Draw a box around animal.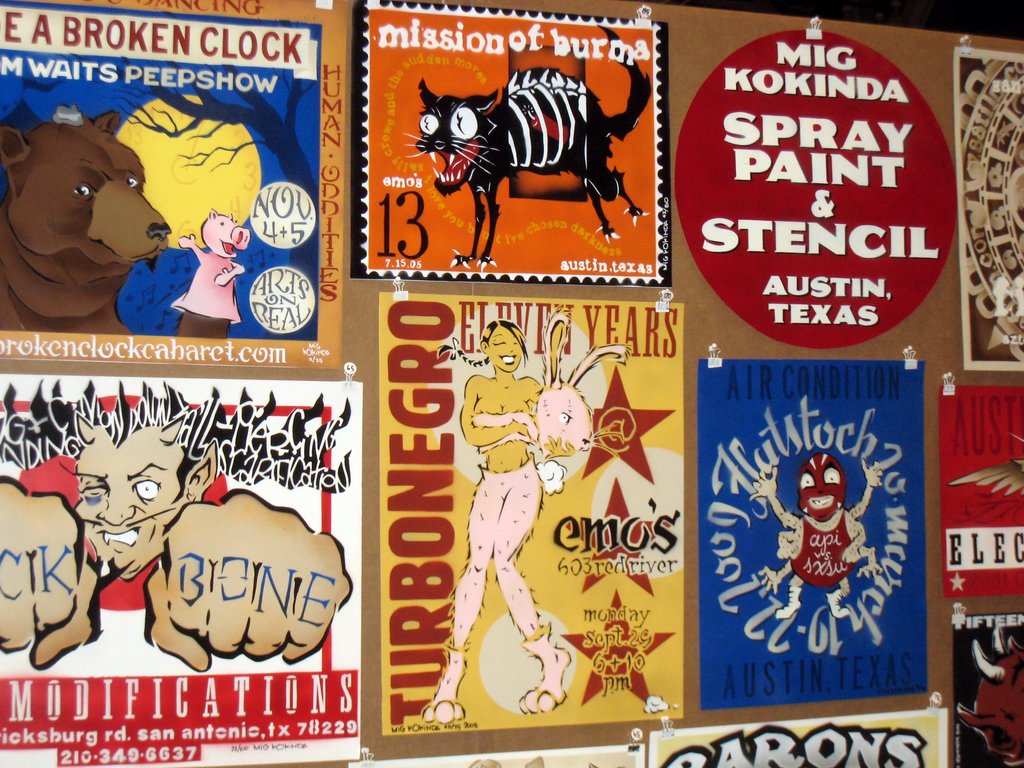
[947, 463, 1023, 495].
